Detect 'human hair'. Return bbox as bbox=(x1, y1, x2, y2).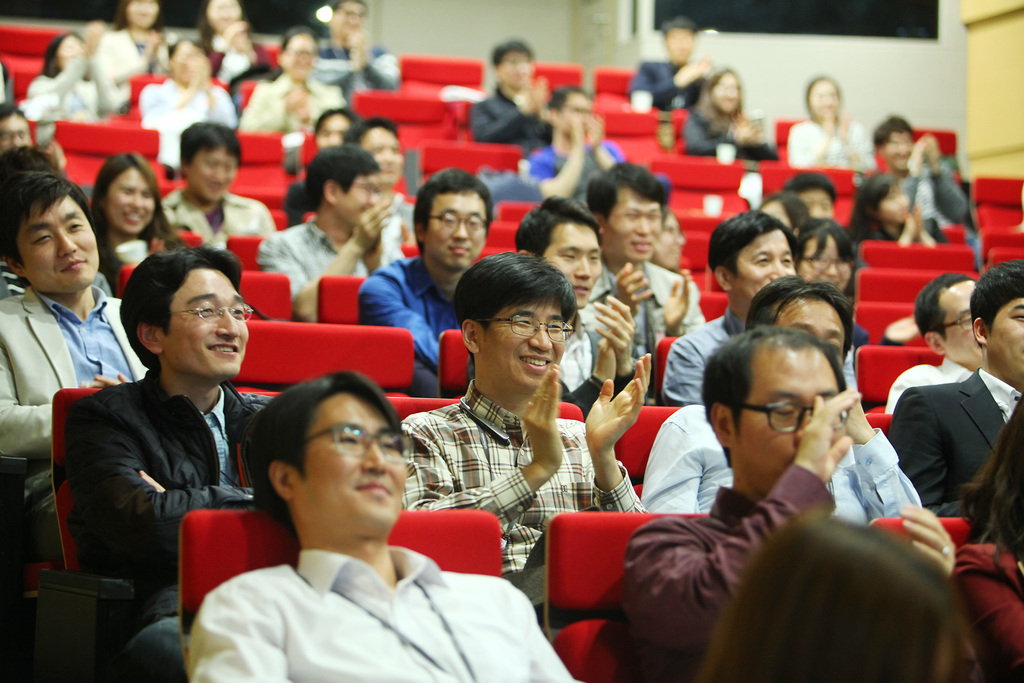
bbox=(588, 161, 665, 226).
